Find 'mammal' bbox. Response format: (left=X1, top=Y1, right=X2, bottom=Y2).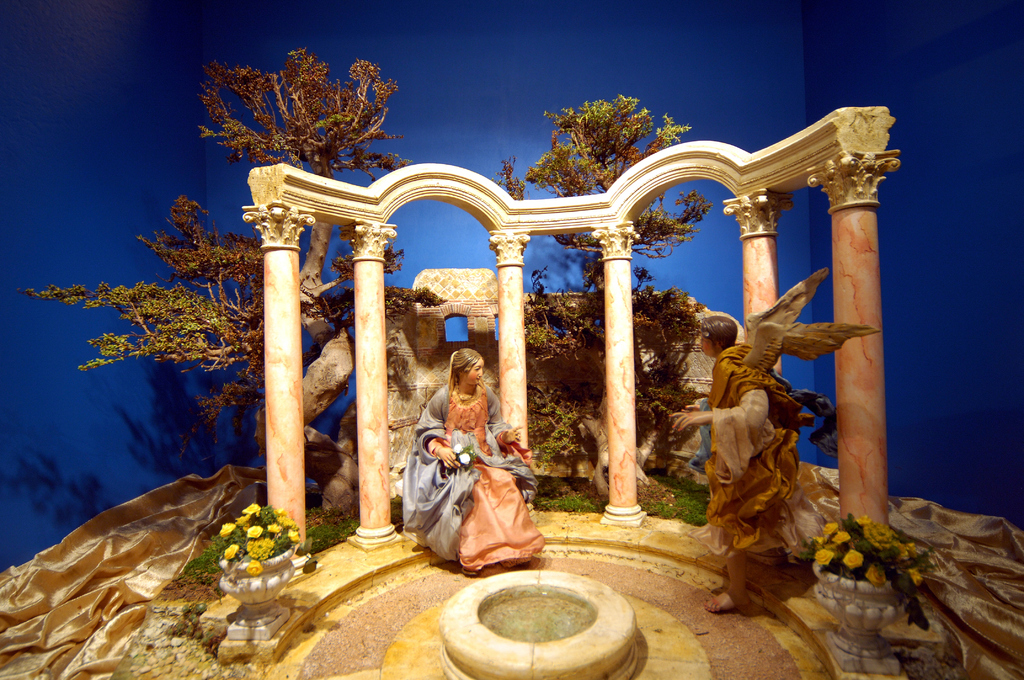
(left=399, top=346, right=551, bottom=576).
